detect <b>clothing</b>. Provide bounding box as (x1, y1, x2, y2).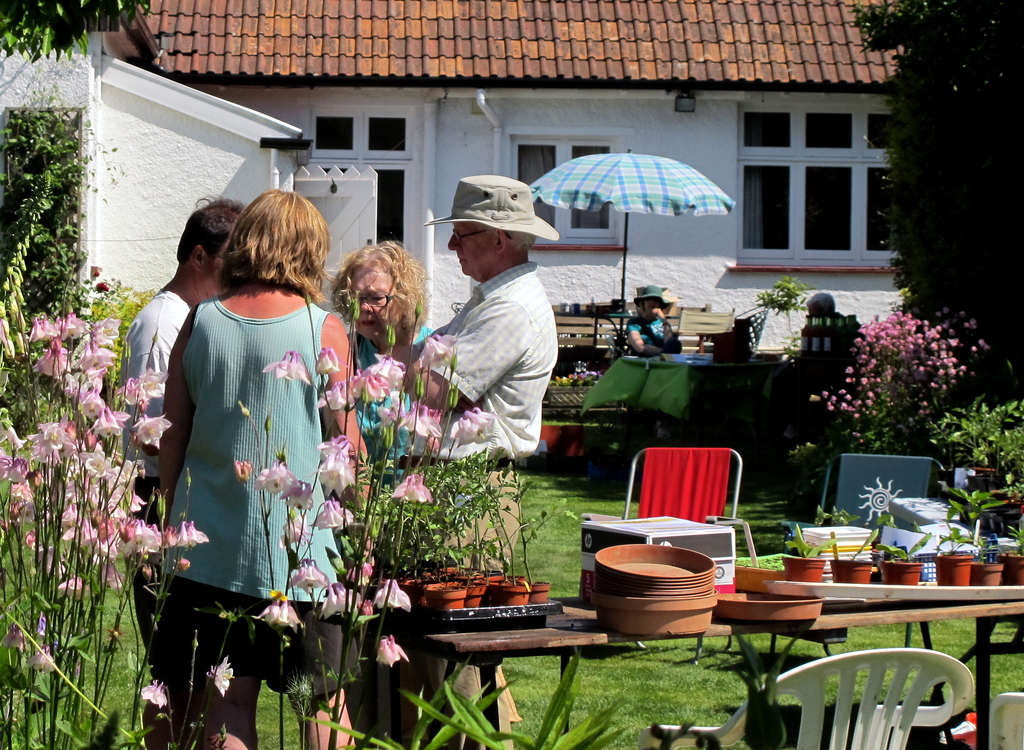
(353, 325, 436, 749).
